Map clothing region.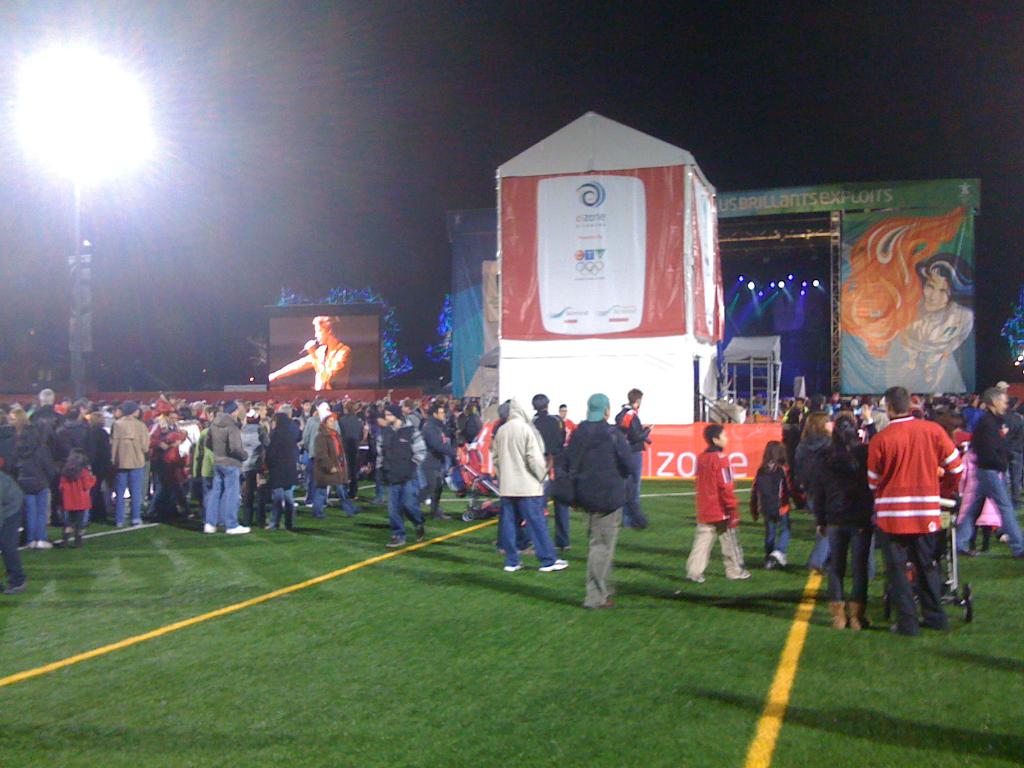
Mapped to l=684, t=445, r=762, b=584.
